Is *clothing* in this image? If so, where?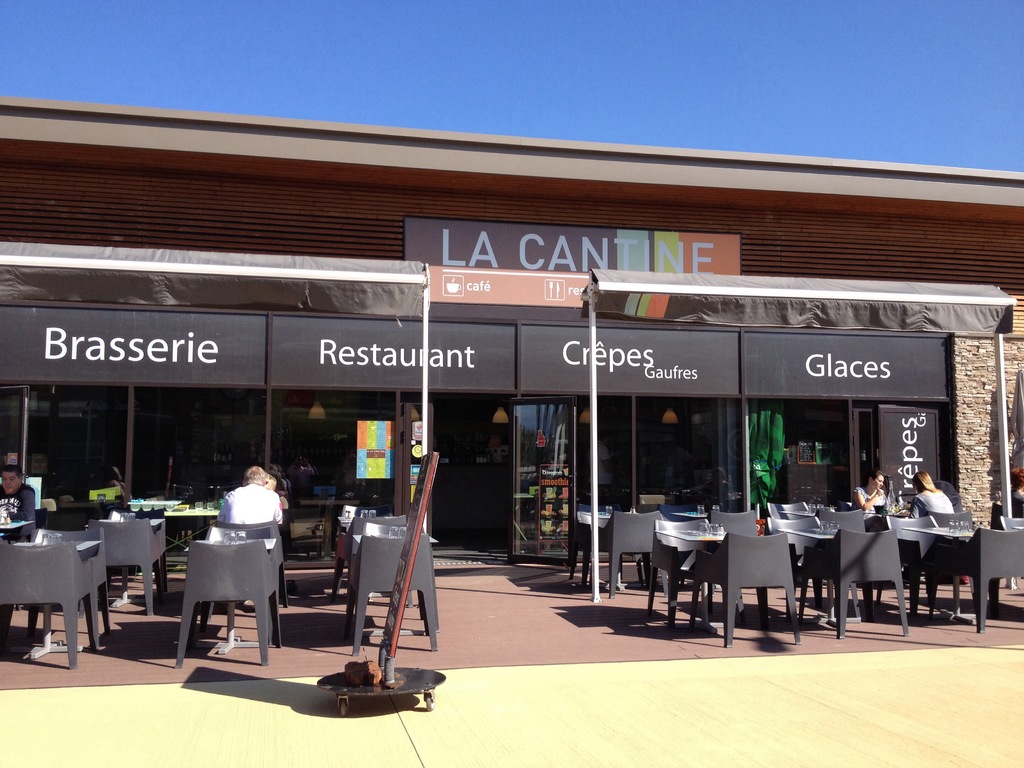
Yes, at bbox=[909, 488, 952, 516].
